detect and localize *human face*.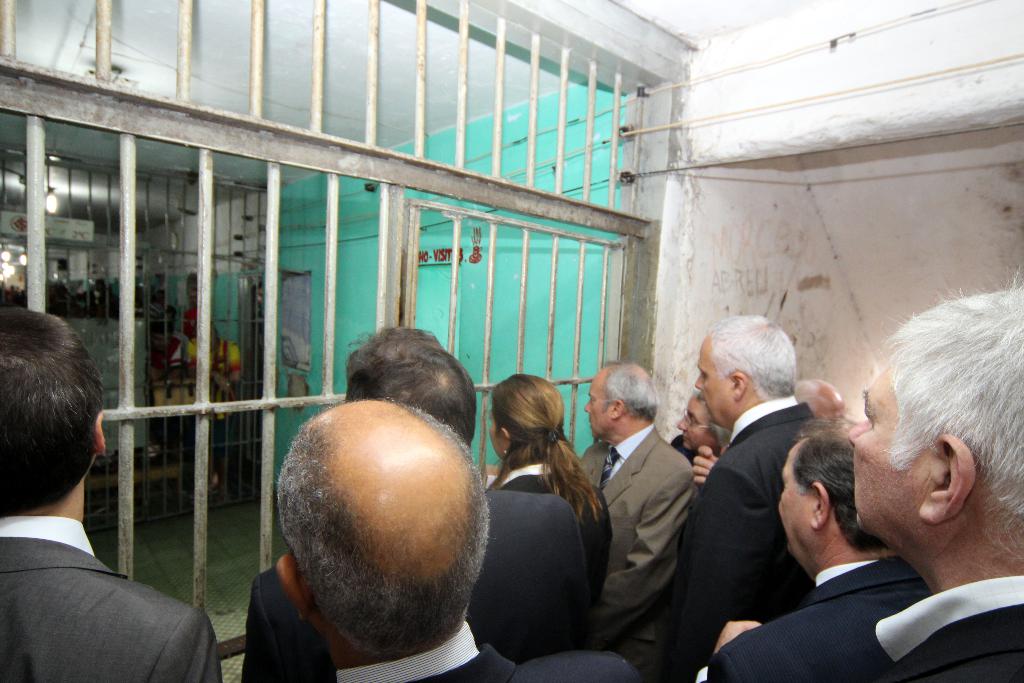
Localized at detection(487, 408, 502, 458).
